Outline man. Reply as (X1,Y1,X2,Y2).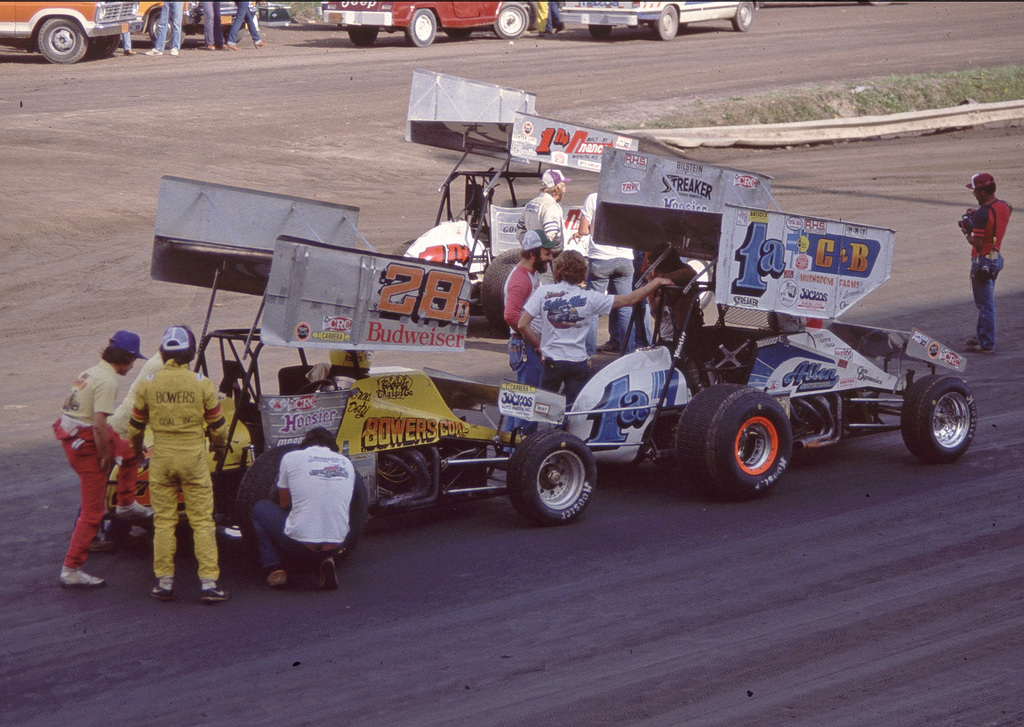
(114,321,219,607).
